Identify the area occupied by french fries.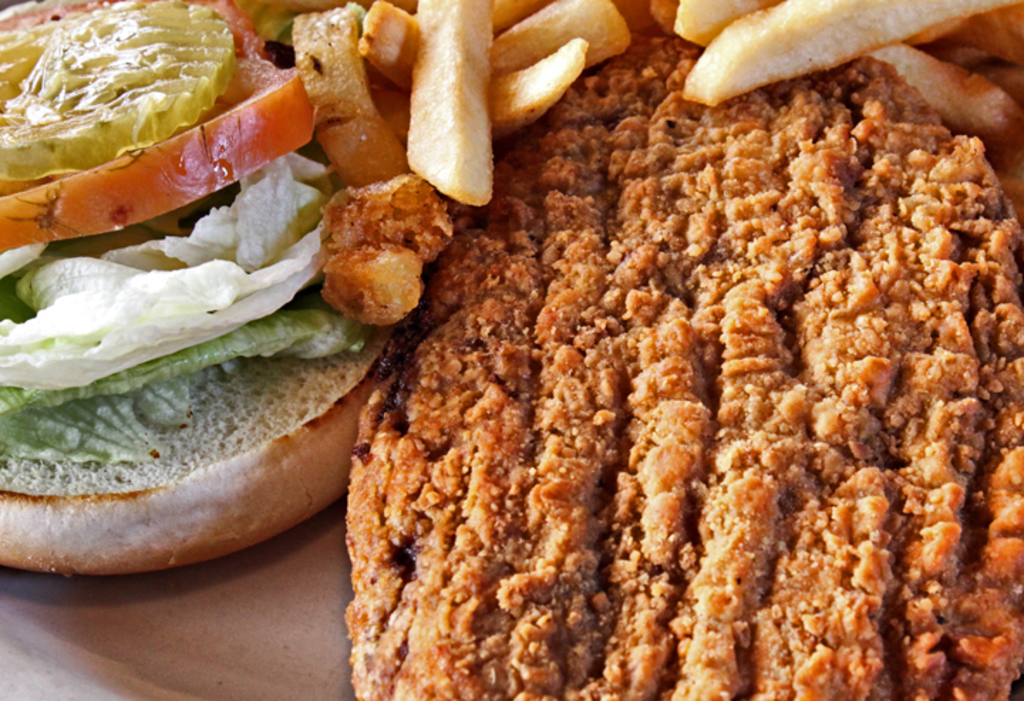
Area: pyautogui.locateOnScreen(287, 6, 407, 198).
